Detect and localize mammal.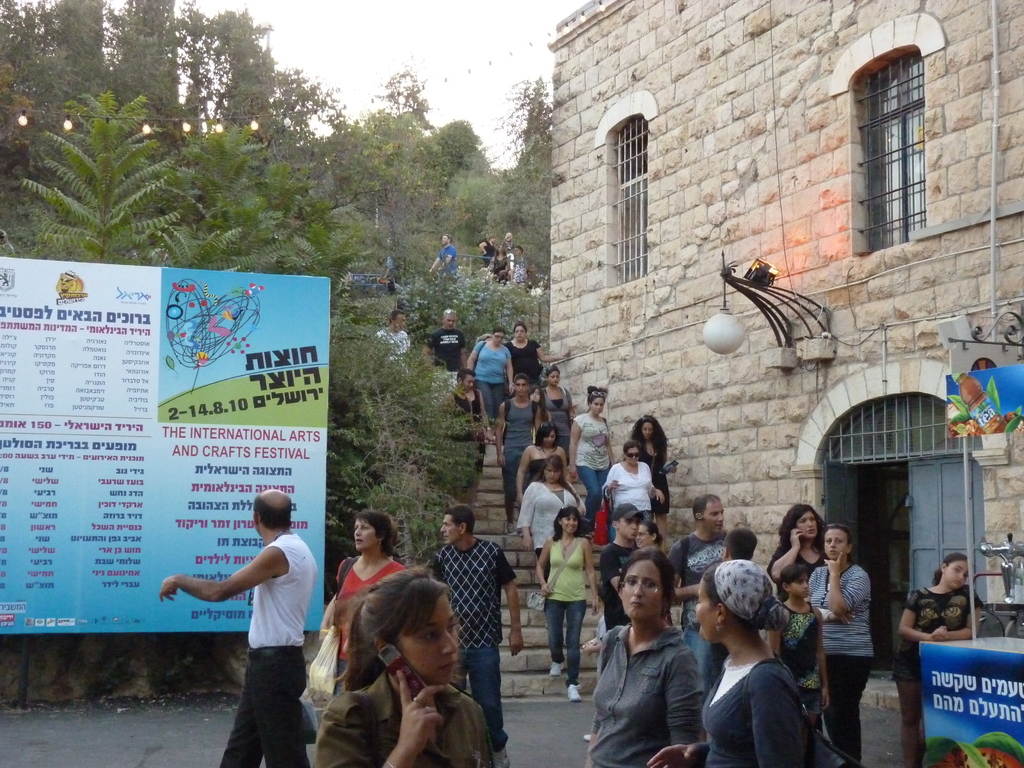
Localized at locate(628, 413, 678, 548).
